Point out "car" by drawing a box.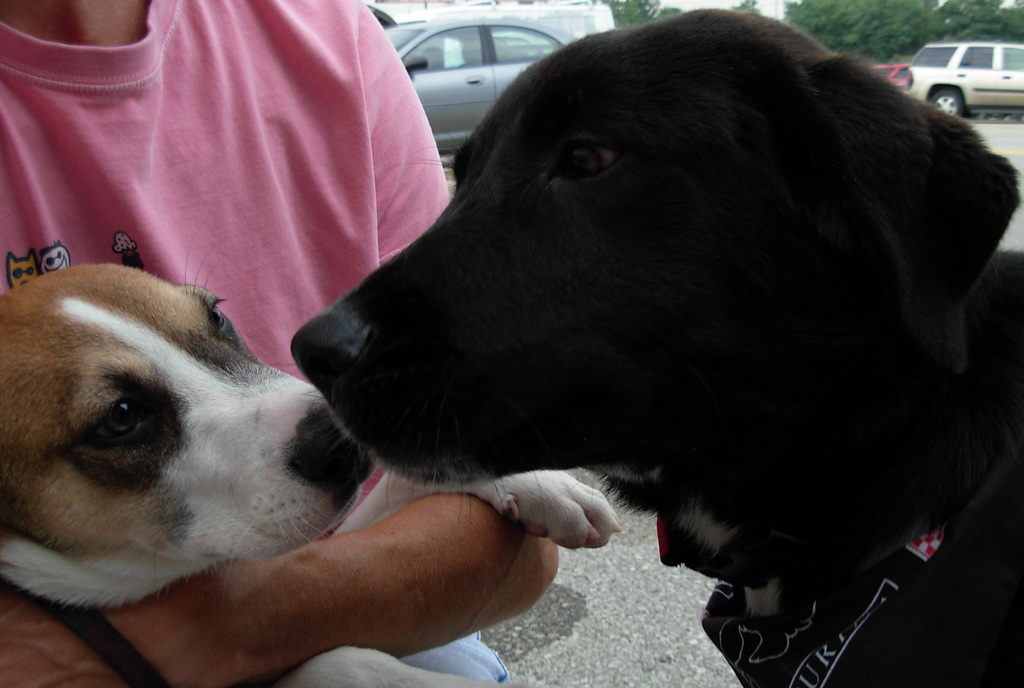
x1=383 y1=17 x2=579 y2=152.
